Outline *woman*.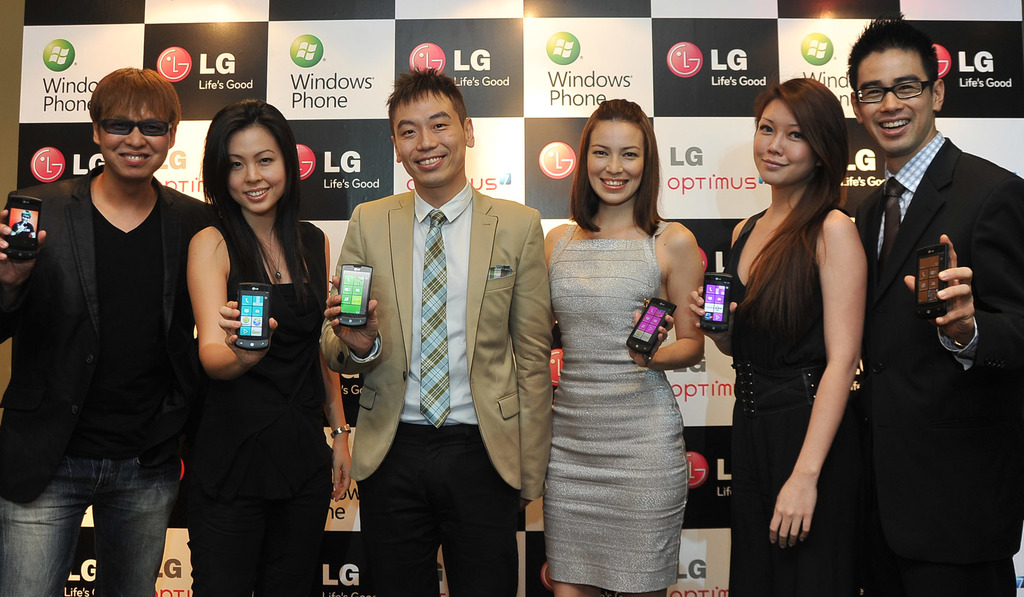
Outline: <region>690, 78, 872, 596</region>.
